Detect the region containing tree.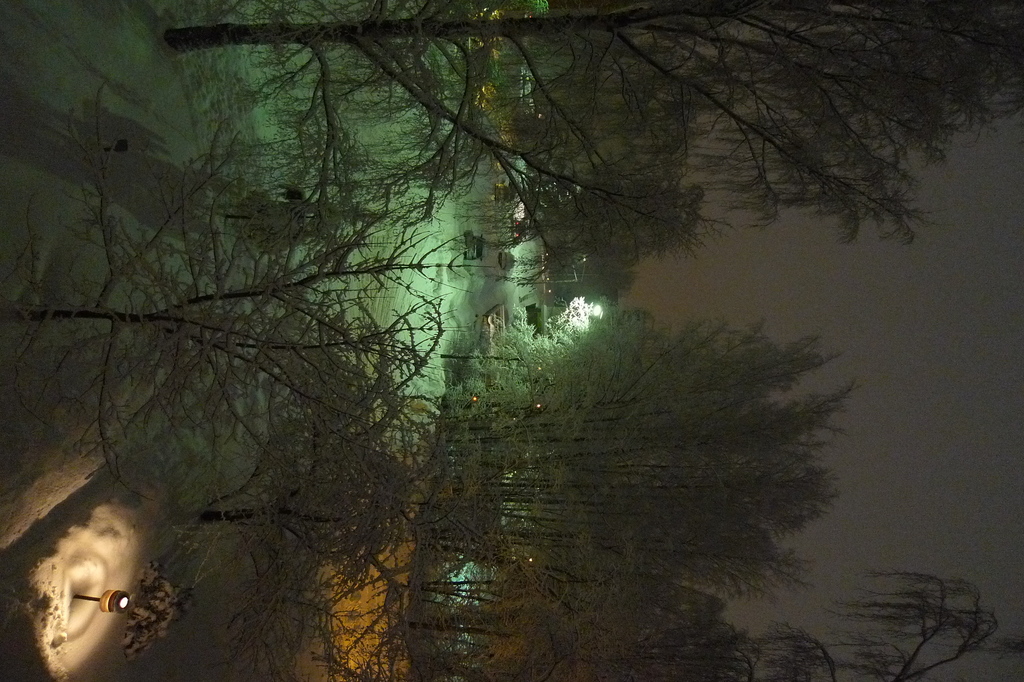
<box>157,0,1023,304</box>.
